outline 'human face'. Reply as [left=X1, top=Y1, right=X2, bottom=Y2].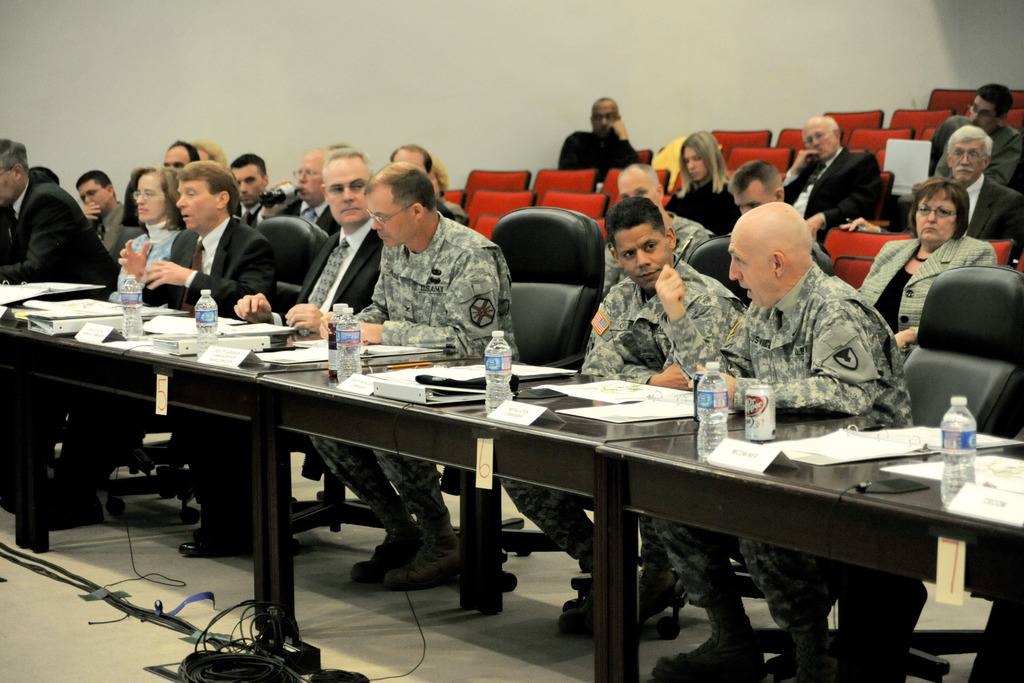
[left=614, top=227, right=671, bottom=289].
